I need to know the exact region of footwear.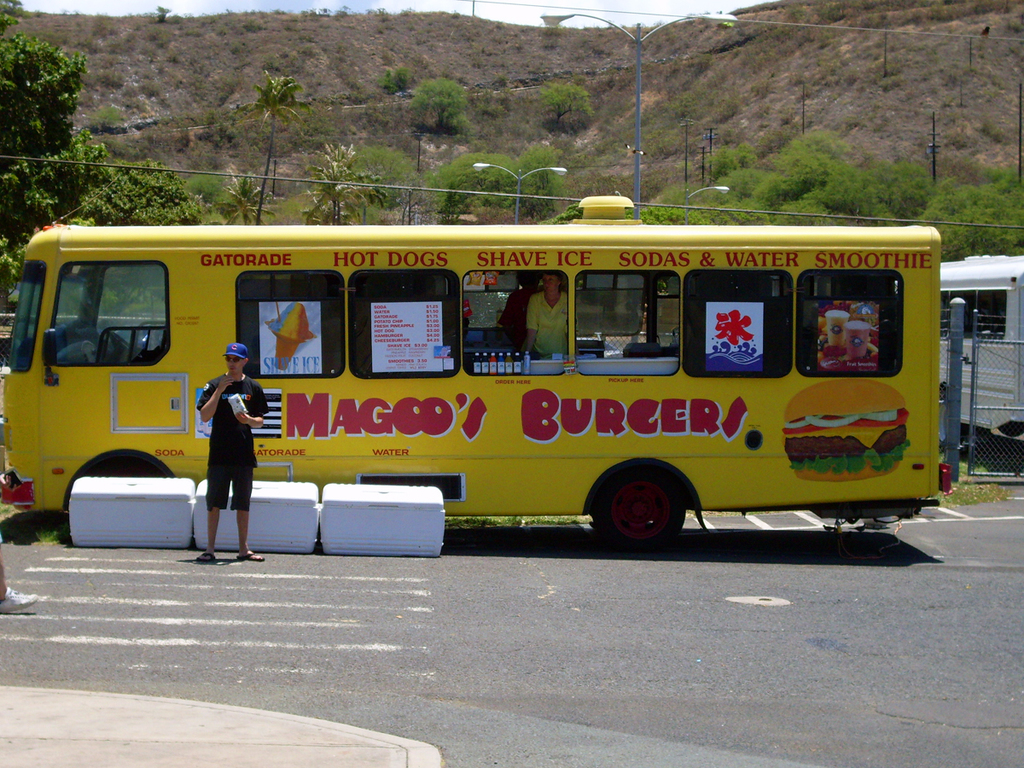
Region: 234, 550, 262, 563.
